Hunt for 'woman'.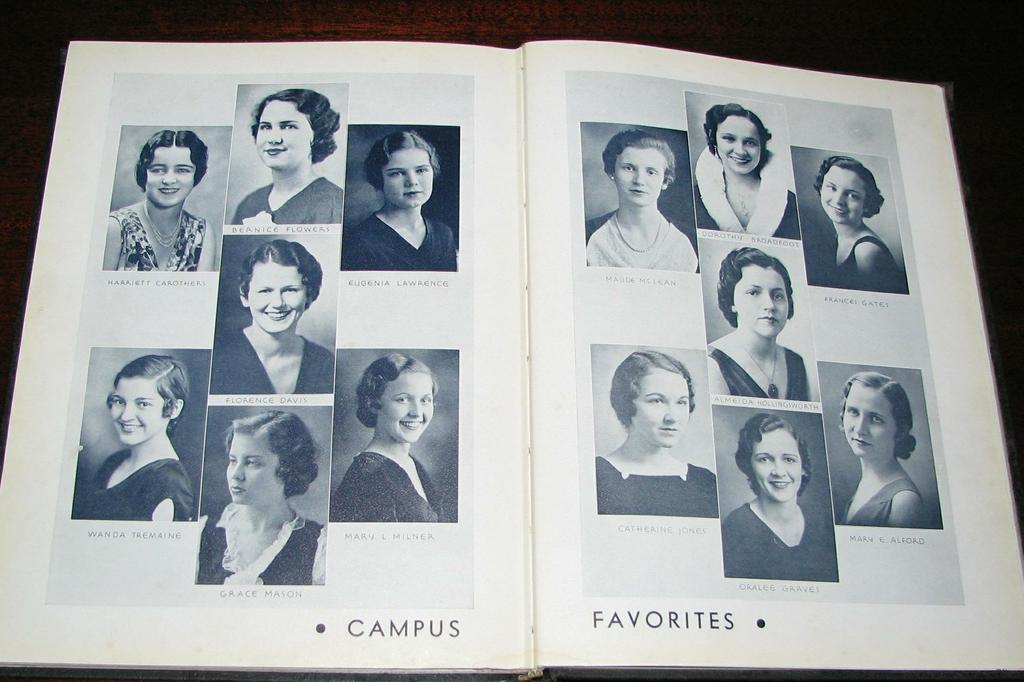
Hunted down at bbox(342, 128, 458, 271).
